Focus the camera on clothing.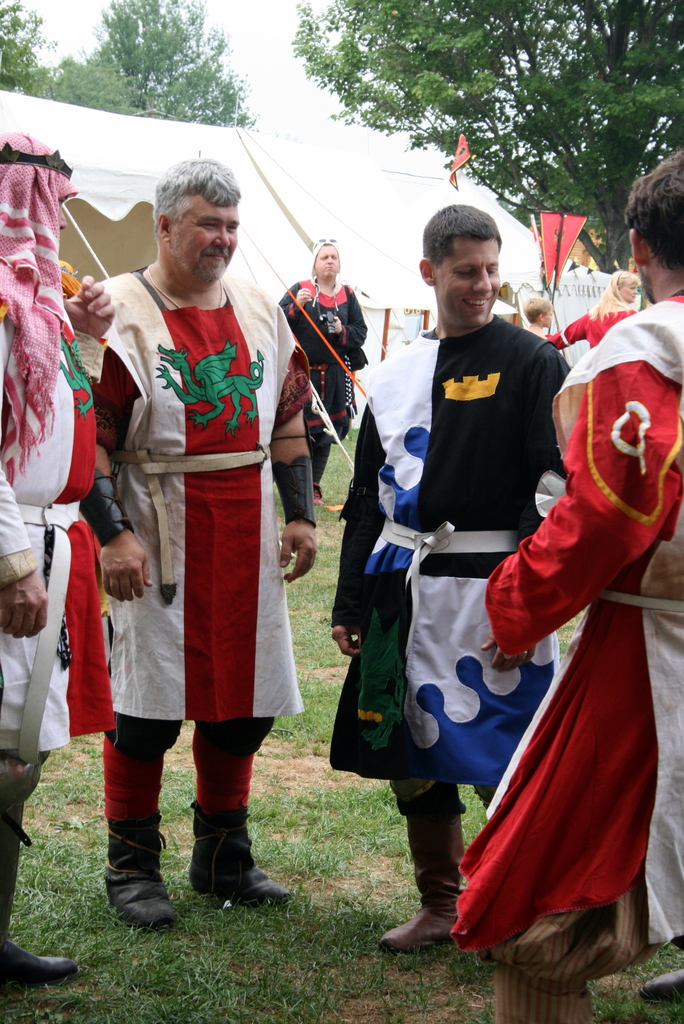
Focus region: BBox(443, 303, 683, 1023).
